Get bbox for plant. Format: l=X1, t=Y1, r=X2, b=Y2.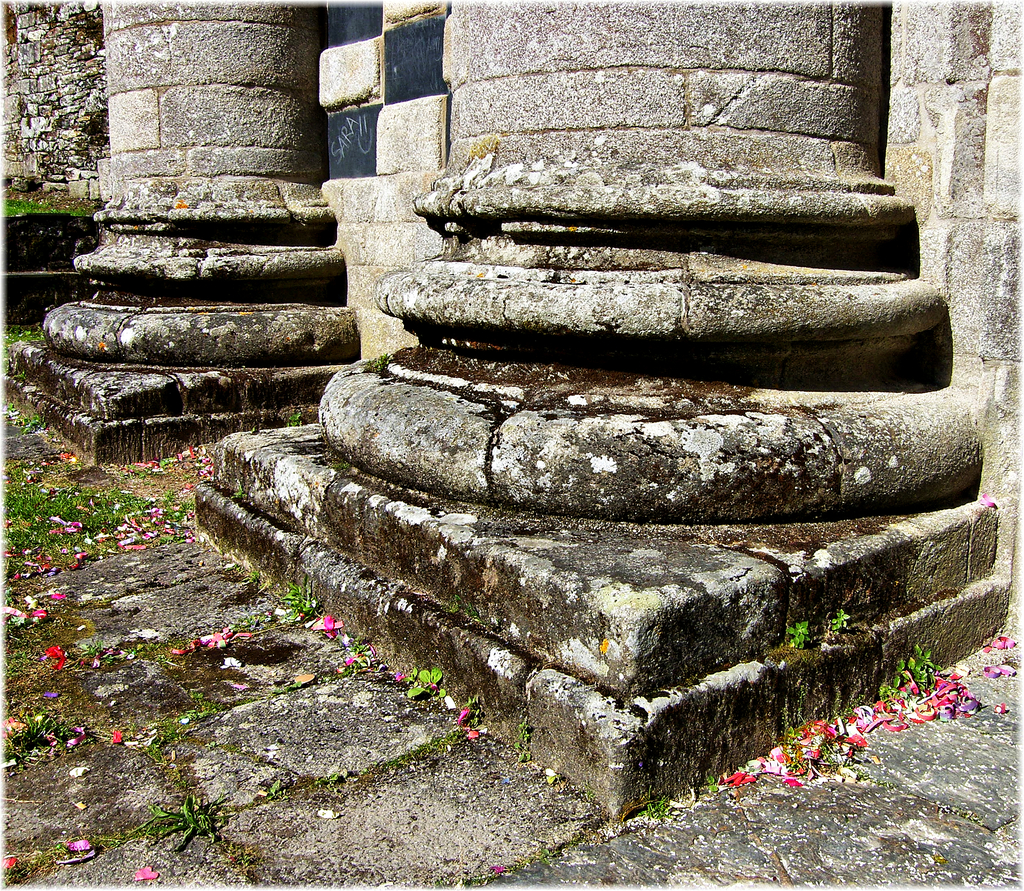
l=0, t=708, r=83, b=781.
